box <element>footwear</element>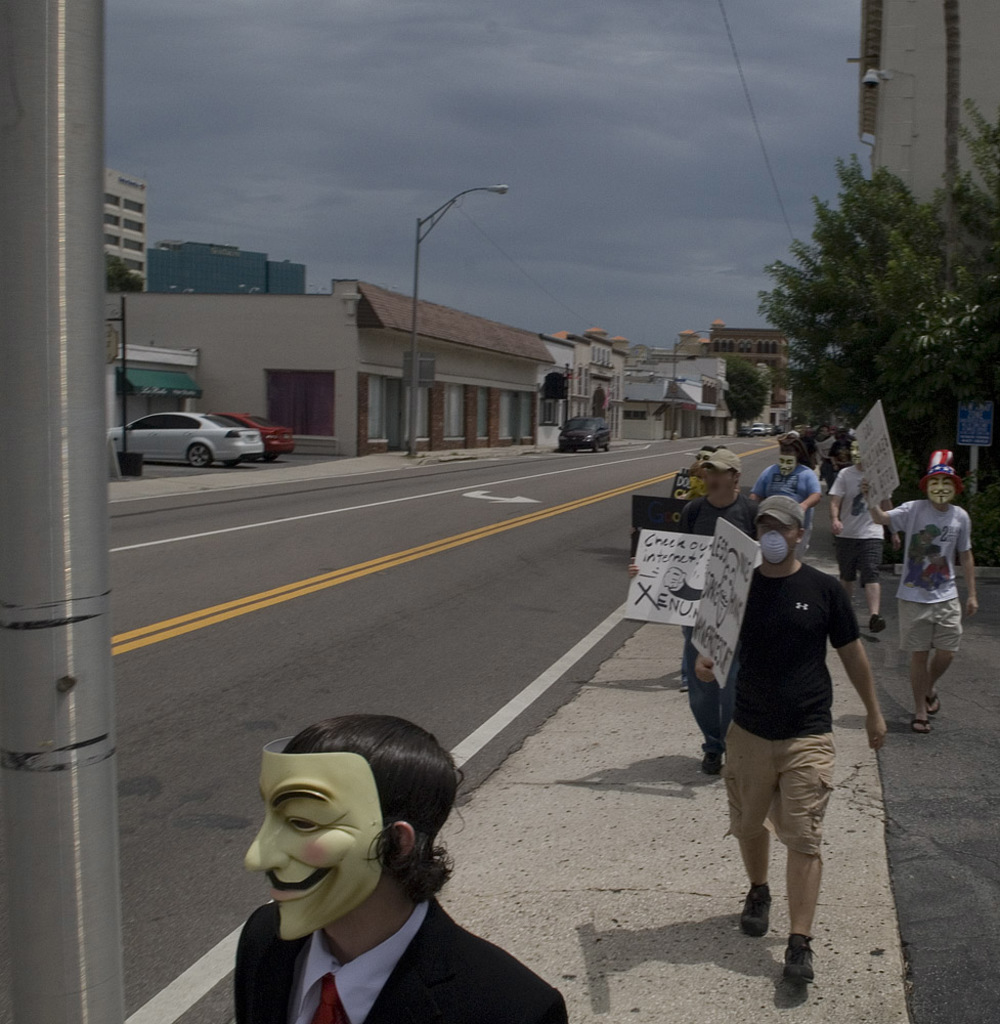
(left=867, top=618, right=888, bottom=634)
